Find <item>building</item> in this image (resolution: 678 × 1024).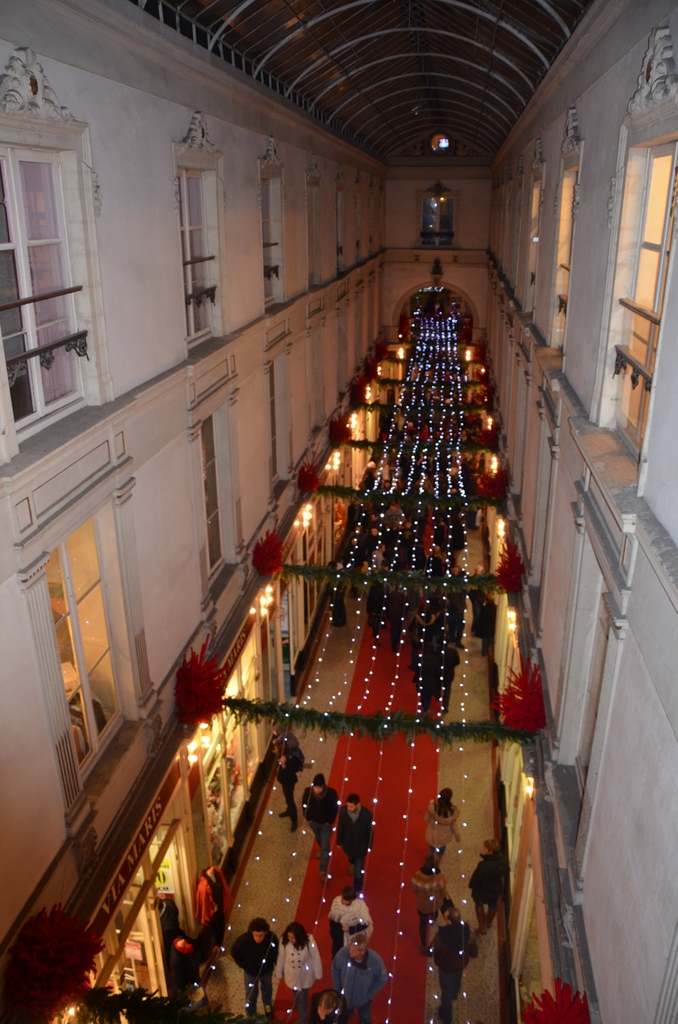
bbox=(0, 0, 677, 1023).
